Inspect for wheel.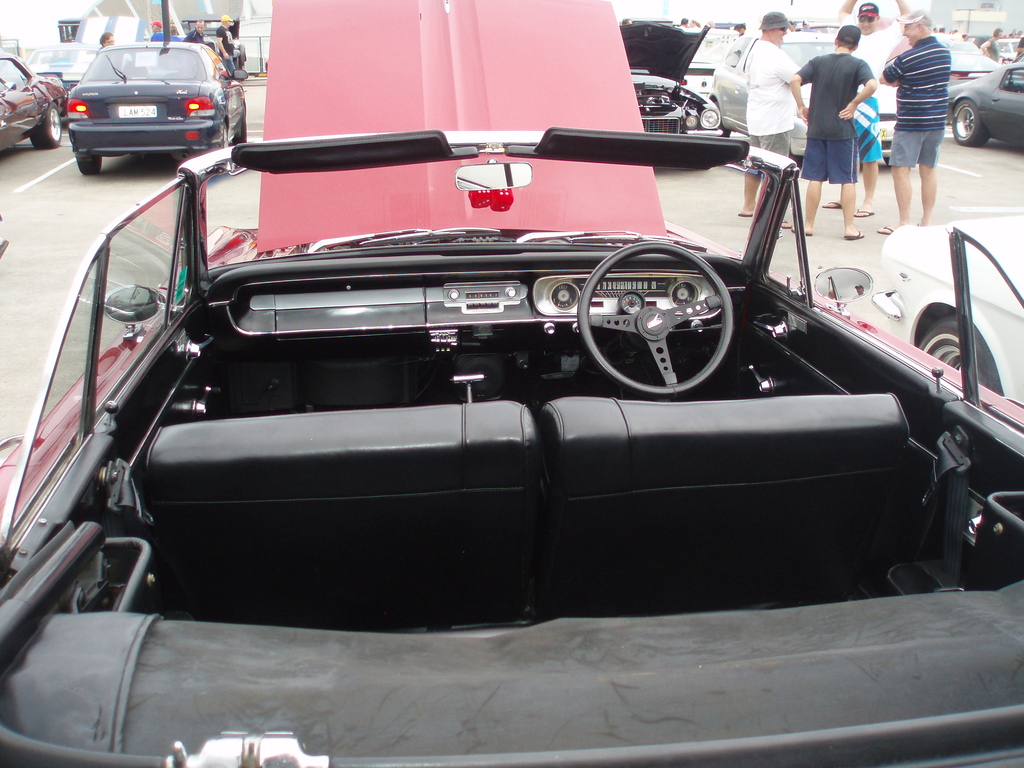
Inspection: detection(29, 100, 63, 151).
